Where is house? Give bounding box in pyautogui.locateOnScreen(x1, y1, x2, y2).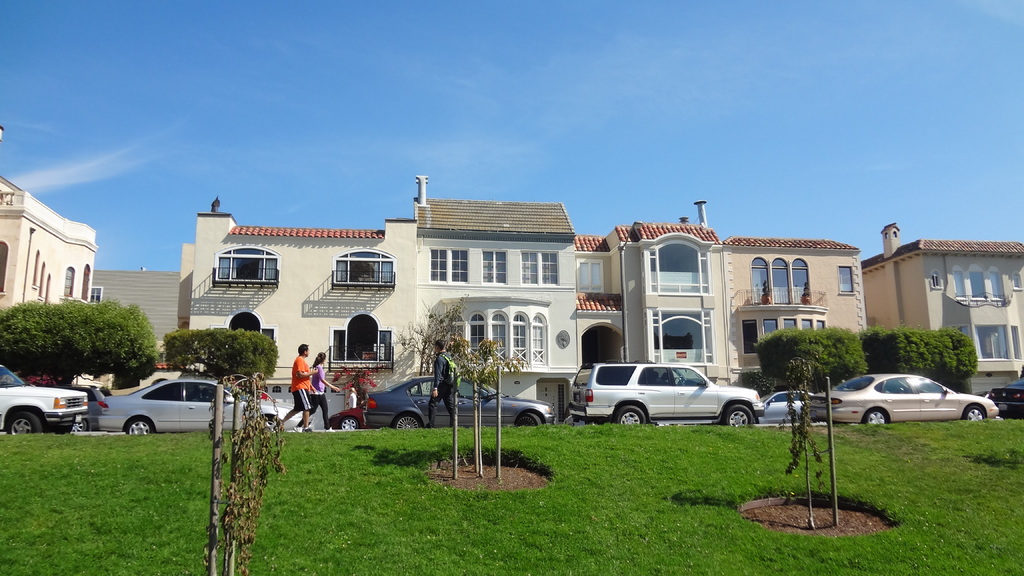
pyautogui.locateOnScreen(0, 168, 96, 340).
